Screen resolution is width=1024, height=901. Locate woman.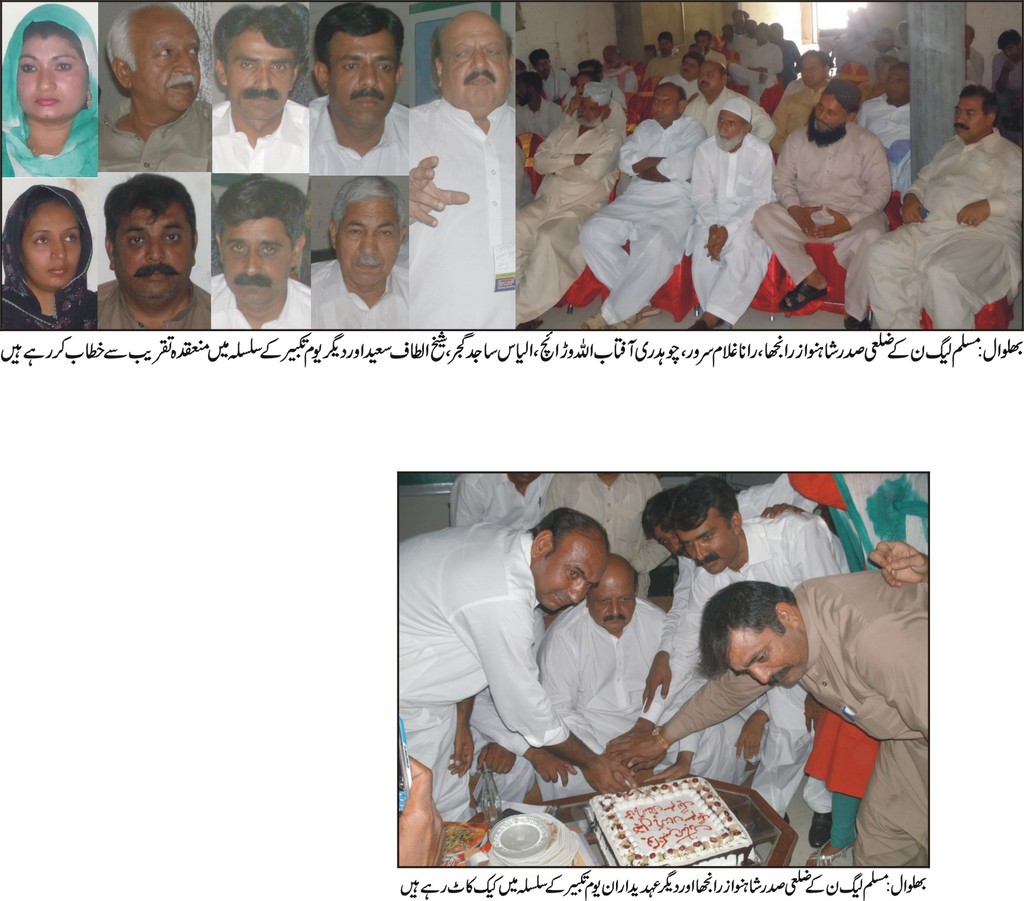
rect(1, 2, 101, 178).
